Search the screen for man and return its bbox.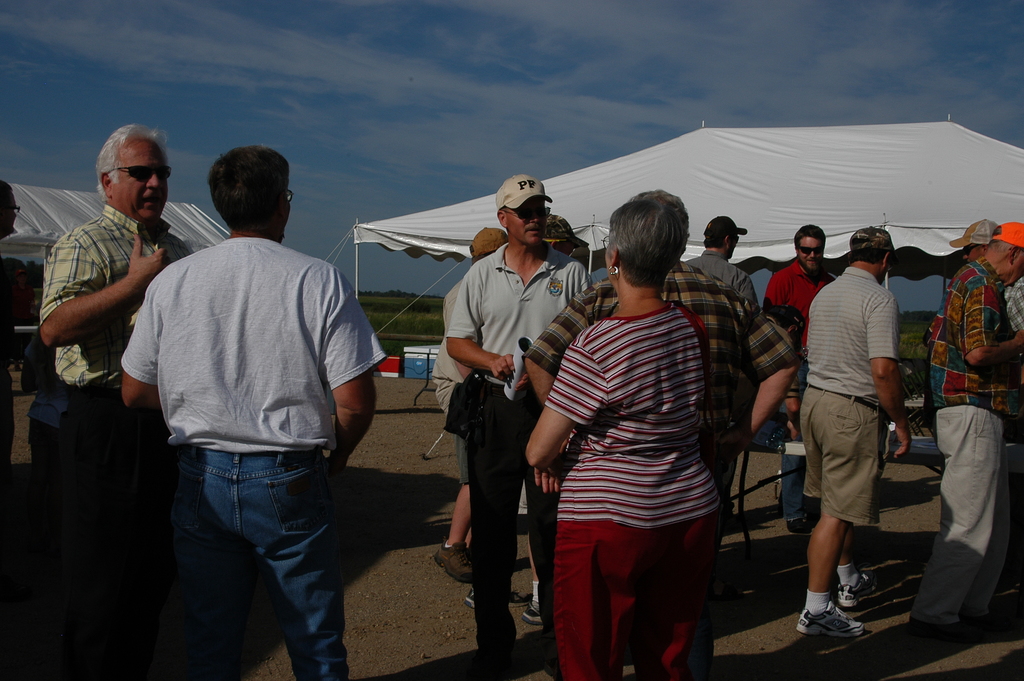
Found: BBox(0, 183, 22, 499).
